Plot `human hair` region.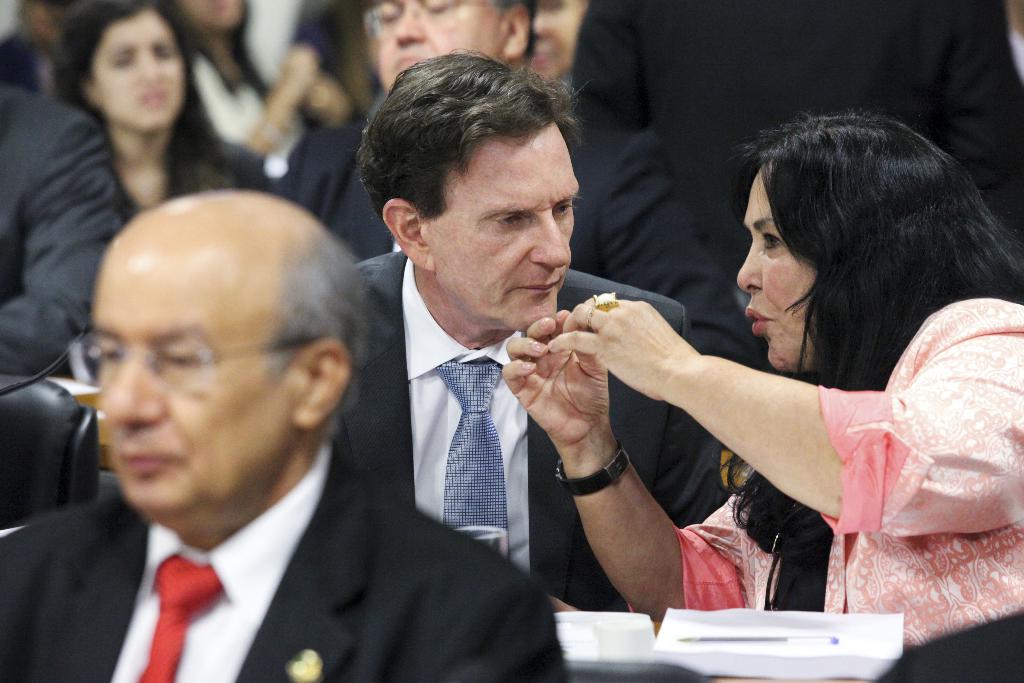
Plotted at 21:0:65:30.
